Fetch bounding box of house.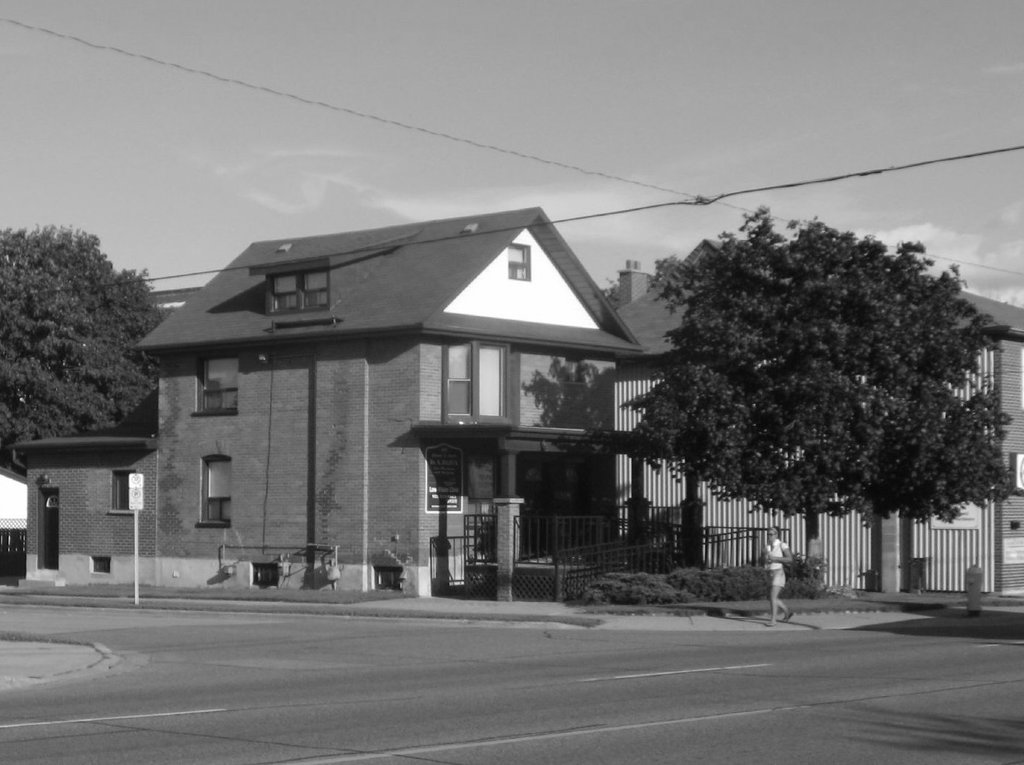
Bbox: <bbox>115, 180, 677, 601</bbox>.
